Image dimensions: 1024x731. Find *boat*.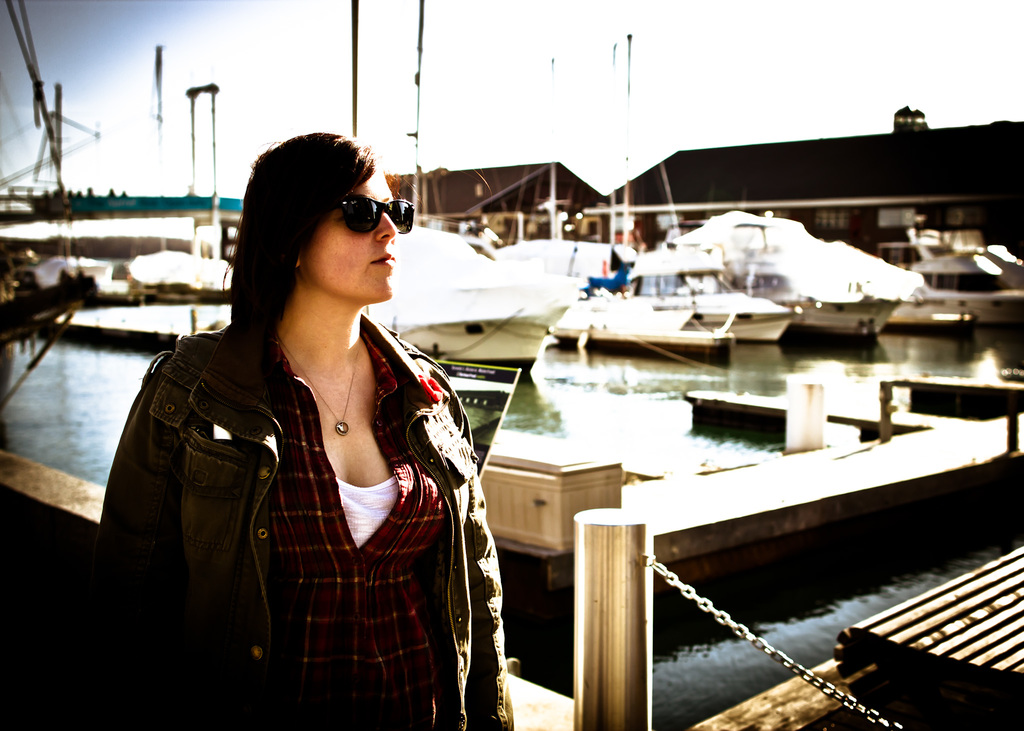
bbox=[682, 214, 913, 340].
